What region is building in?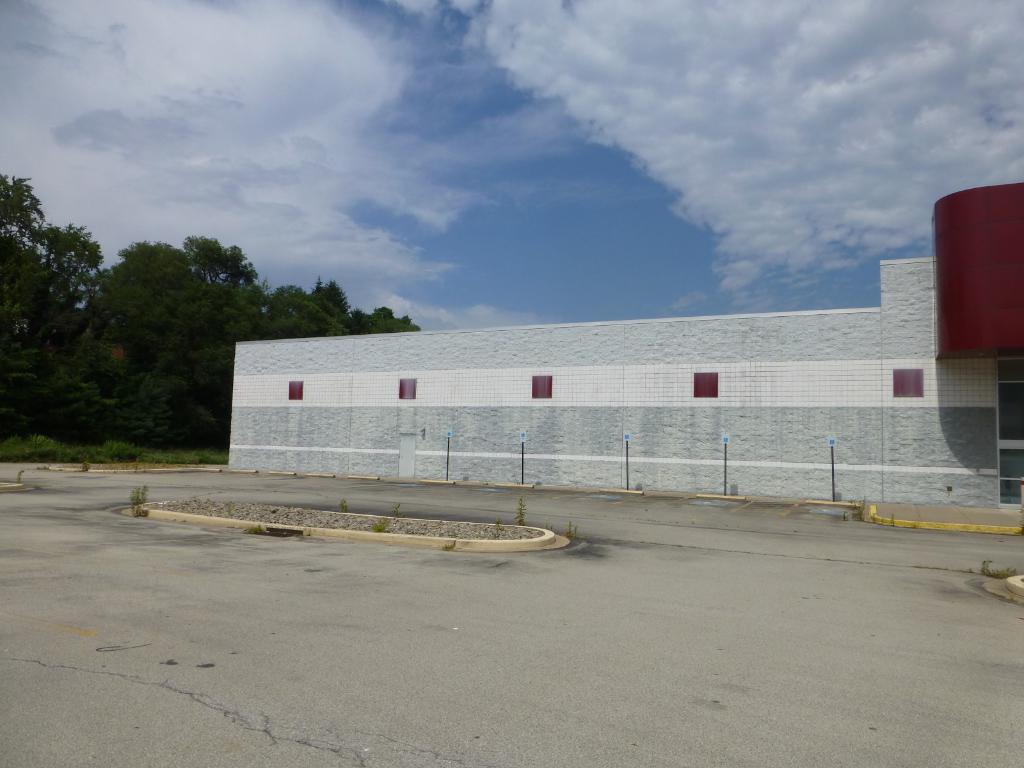
[x1=227, y1=182, x2=1023, y2=538].
